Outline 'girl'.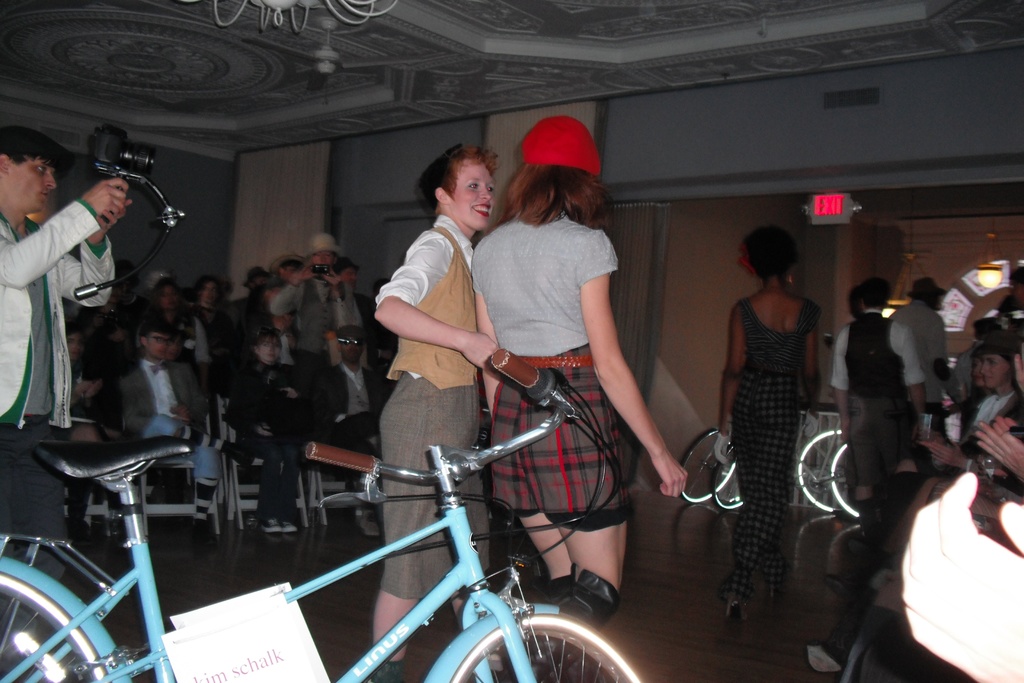
Outline: crop(714, 220, 824, 621).
